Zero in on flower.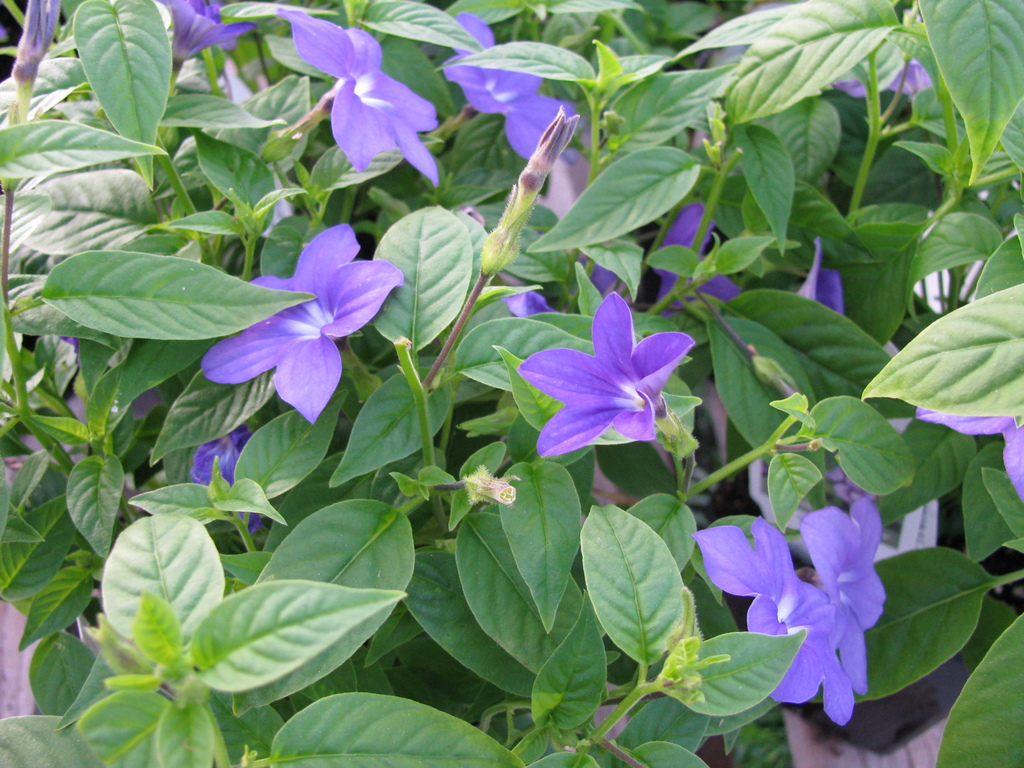
Zeroed in: box=[276, 6, 449, 192].
